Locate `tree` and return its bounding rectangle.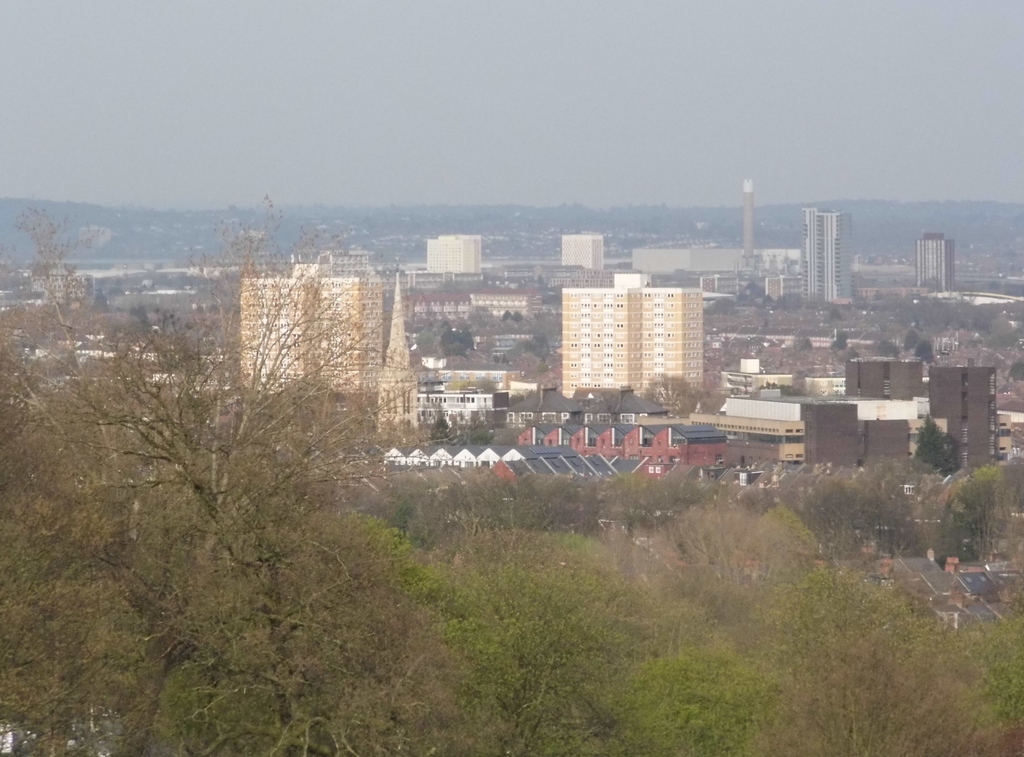
pyautogui.locateOnScreen(0, 178, 454, 756).
